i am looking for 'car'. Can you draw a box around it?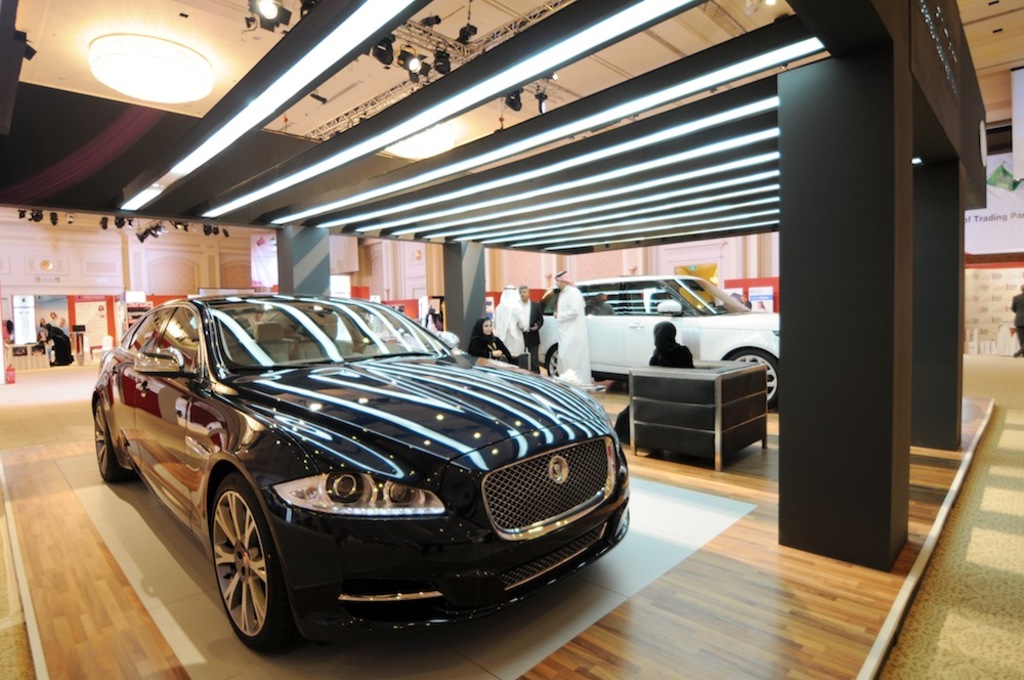
Sure, the bounding box is 535,277,784,412.
